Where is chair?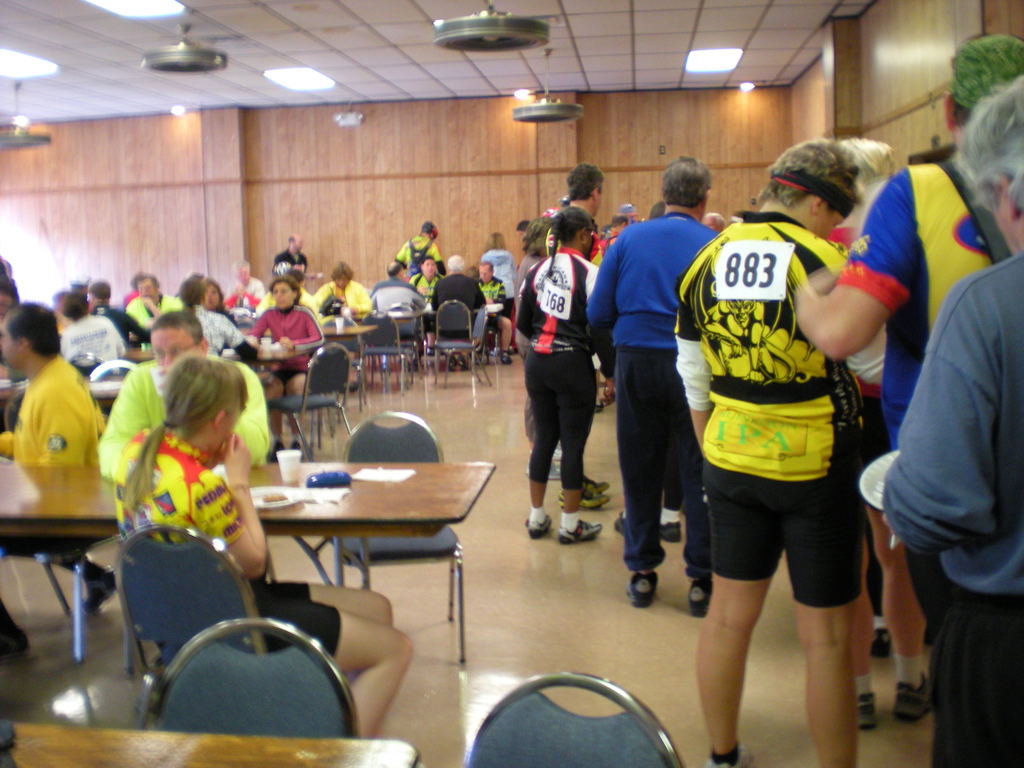
l=352, t=306, r=415, b=397.
